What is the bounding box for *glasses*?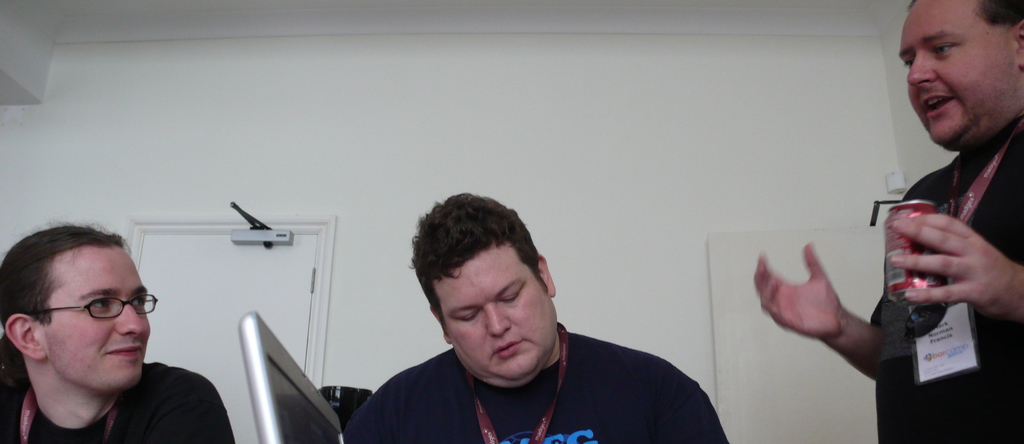
box(34, 295, 157, 318).
